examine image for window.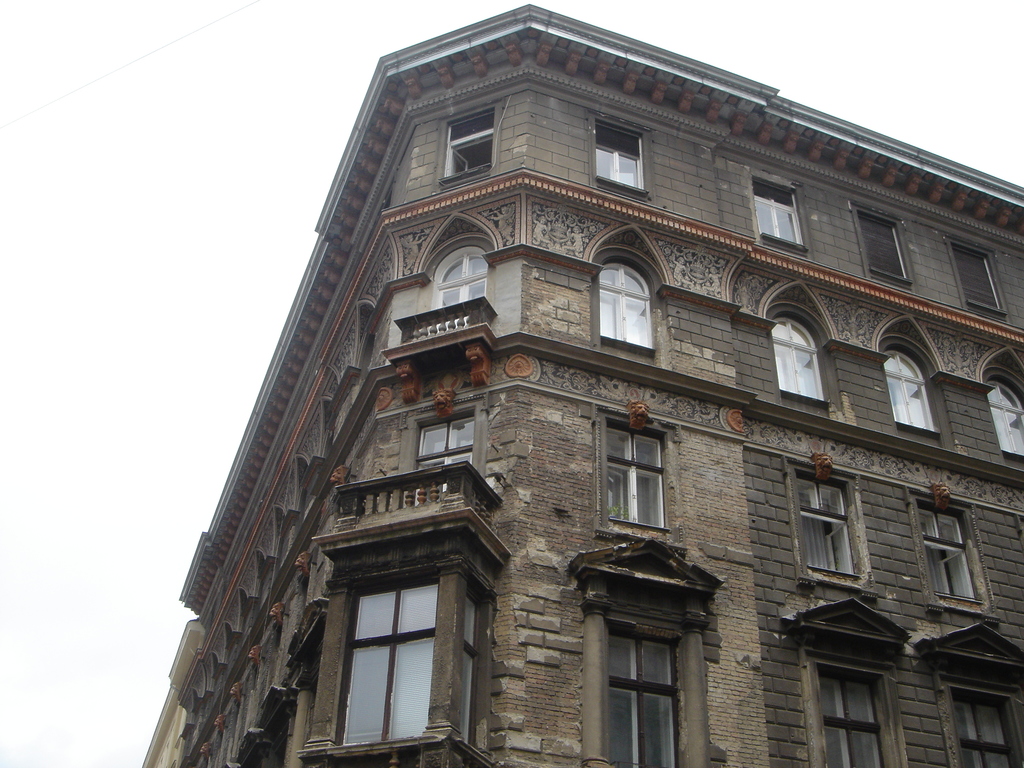
Examination result: [x1=852, y1=200, x2=912, y2=292].
